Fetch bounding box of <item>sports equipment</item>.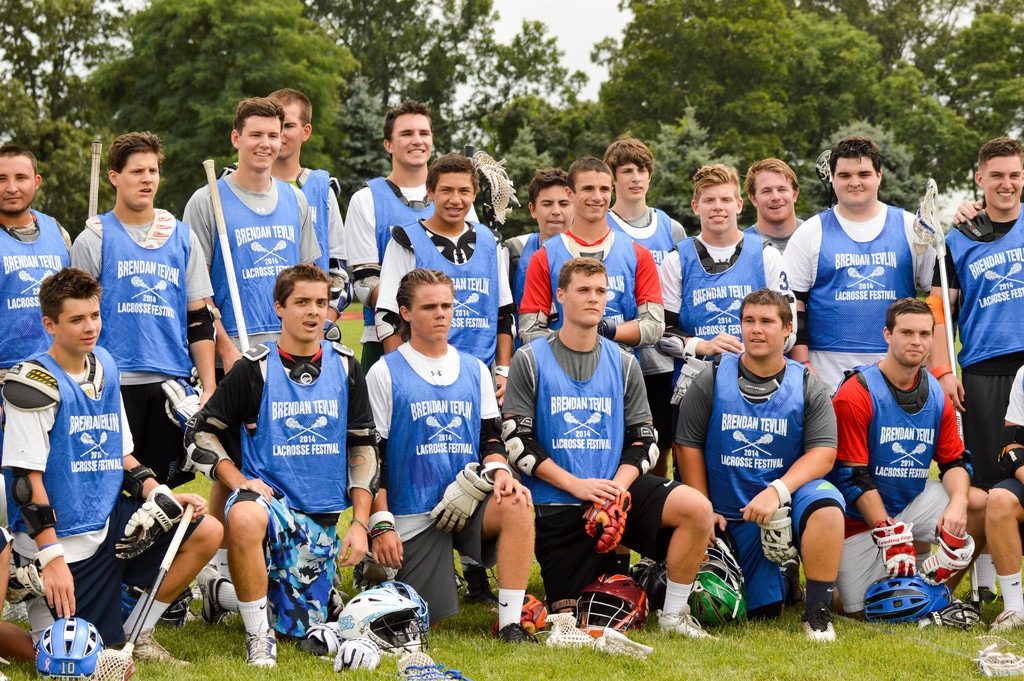
Bbox: 920 525 977 586.
